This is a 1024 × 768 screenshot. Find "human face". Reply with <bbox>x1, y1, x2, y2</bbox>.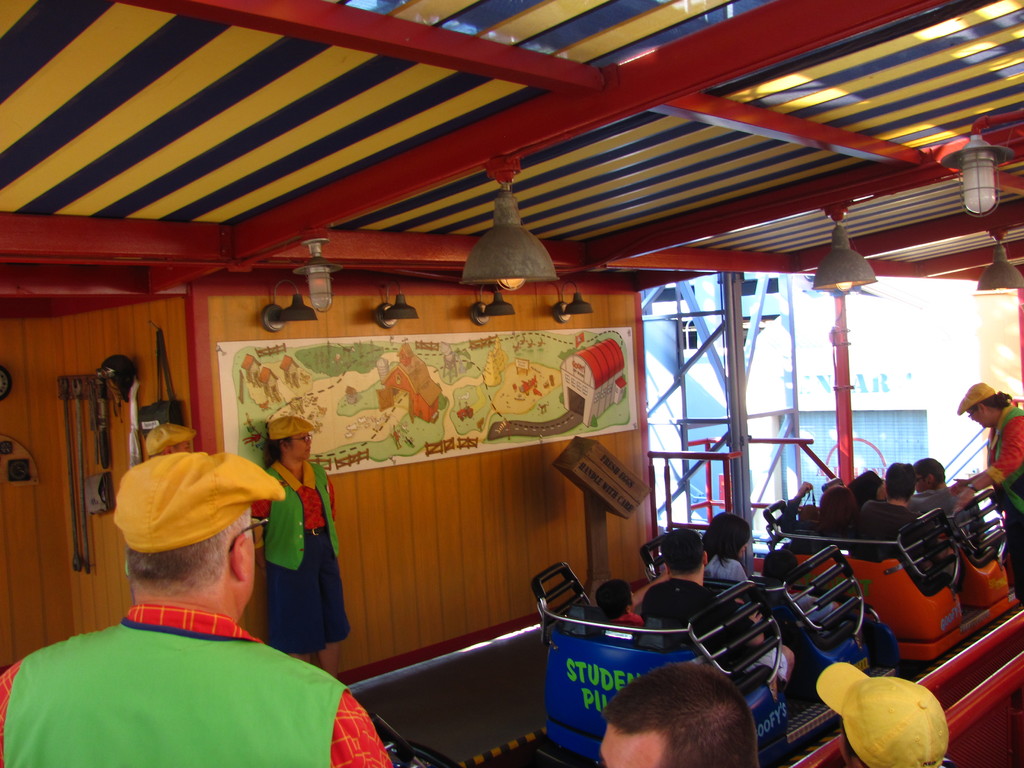
<bbox>291, 435, 310, 457</bbox>.
